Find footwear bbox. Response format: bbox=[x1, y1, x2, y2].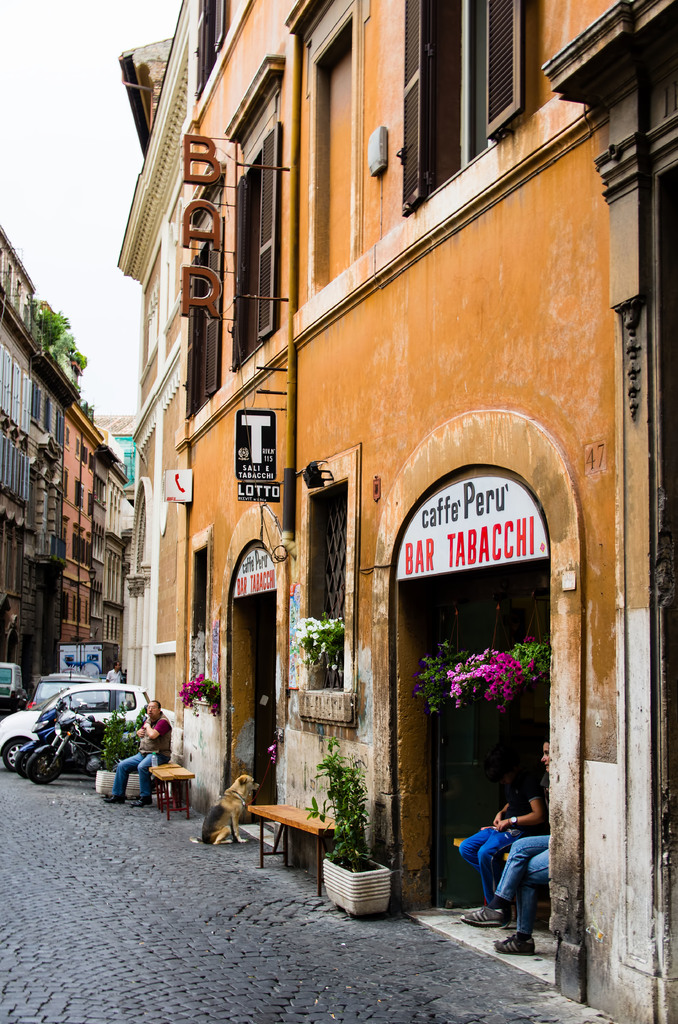
bbox=[496, 937, 540, 953].
